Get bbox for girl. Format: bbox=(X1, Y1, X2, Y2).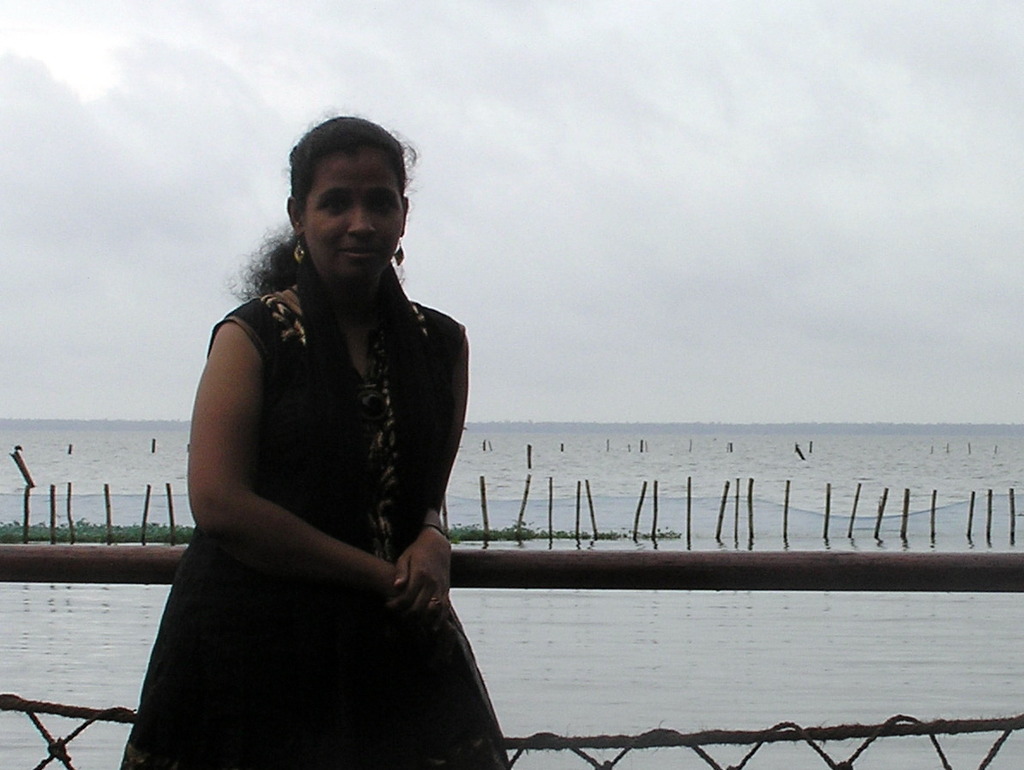
bbox=(120, 108, 508, 769).
